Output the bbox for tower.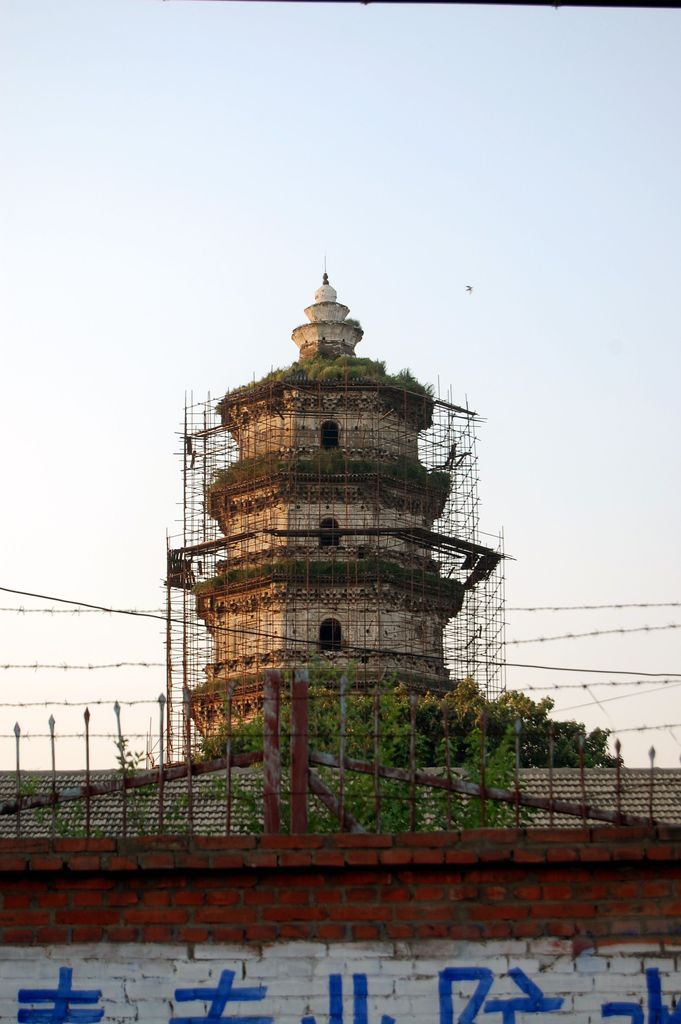
bbox=(127, 189, 534, 833).
